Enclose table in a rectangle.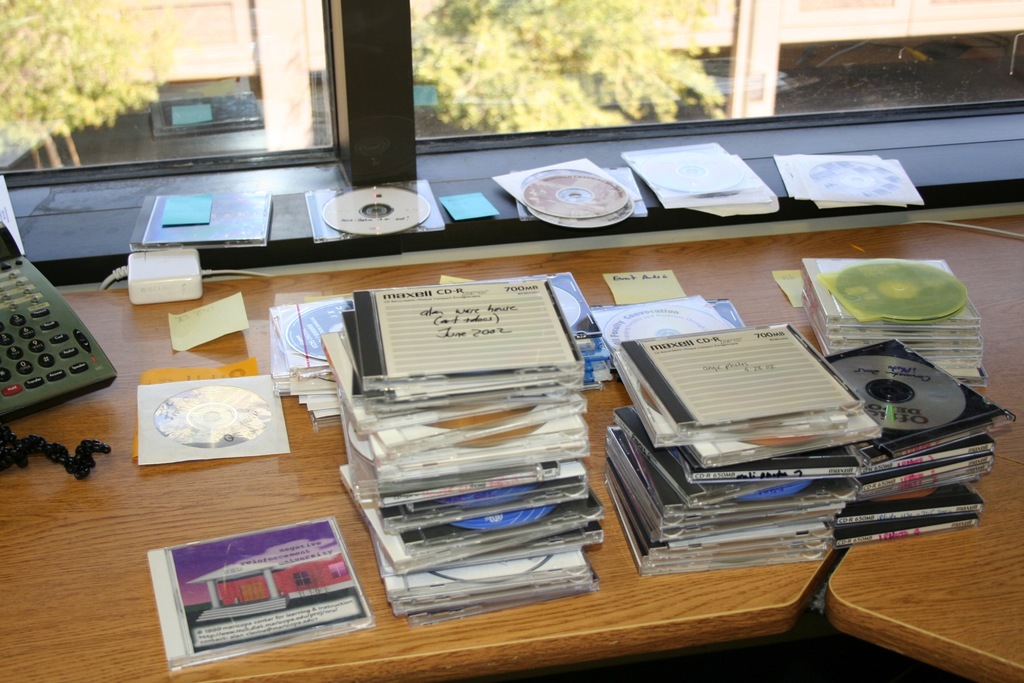
[x1=8, y1=142, x2=988, y2=682].
